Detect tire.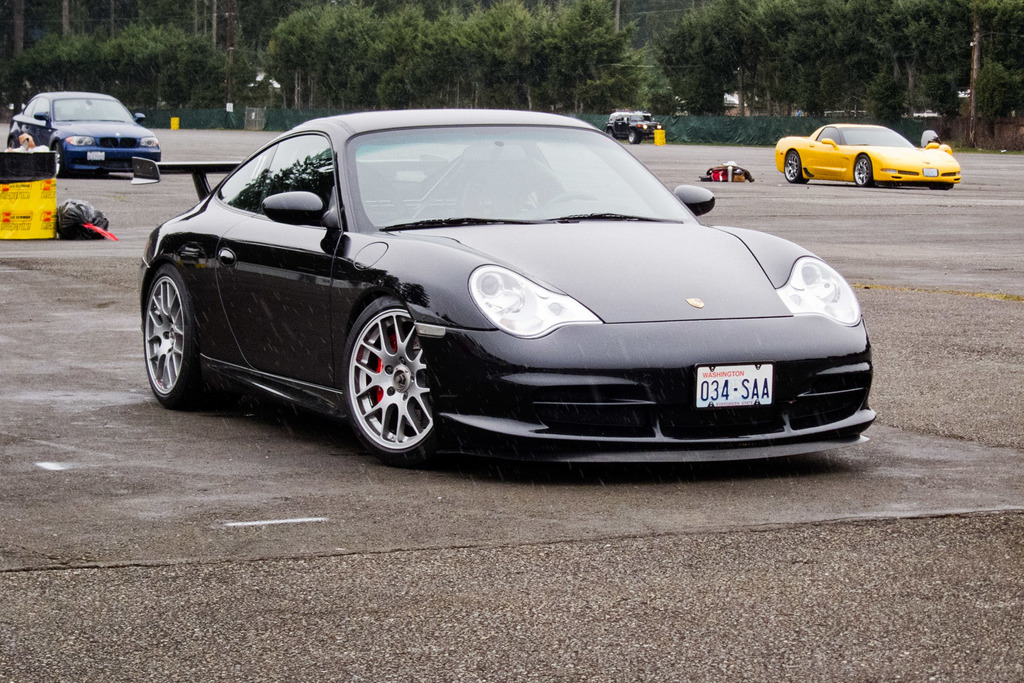
Detected at region(852, 154, 872, 185).
